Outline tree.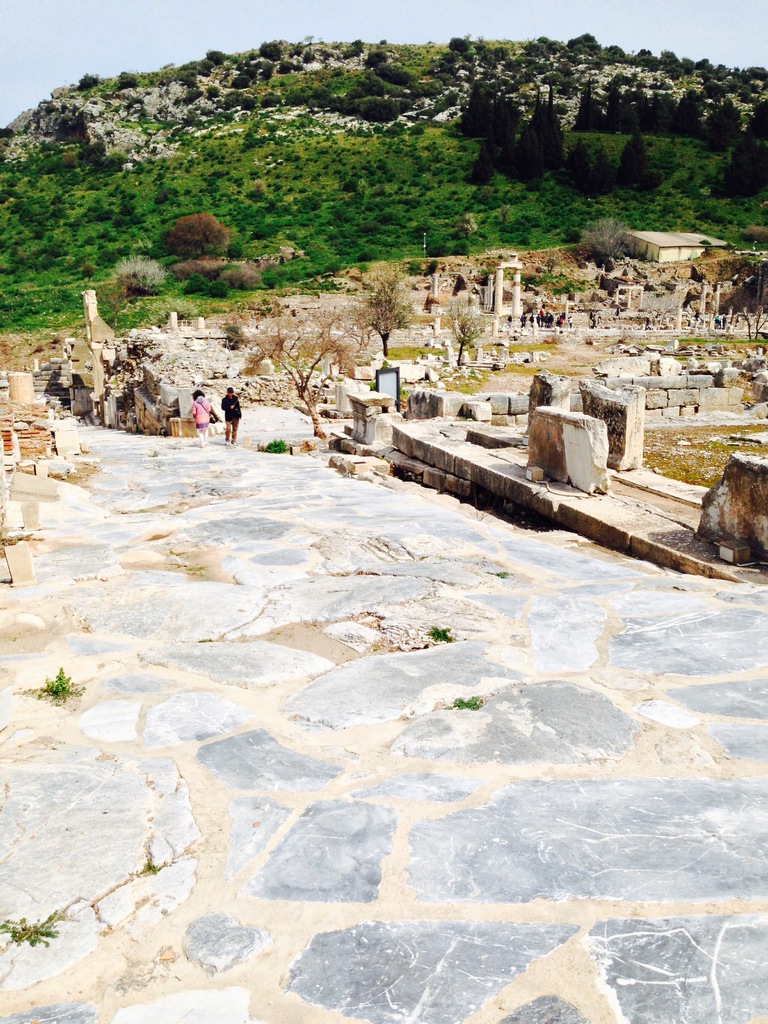
Outline: BBox(463, 80, 493, 132).
